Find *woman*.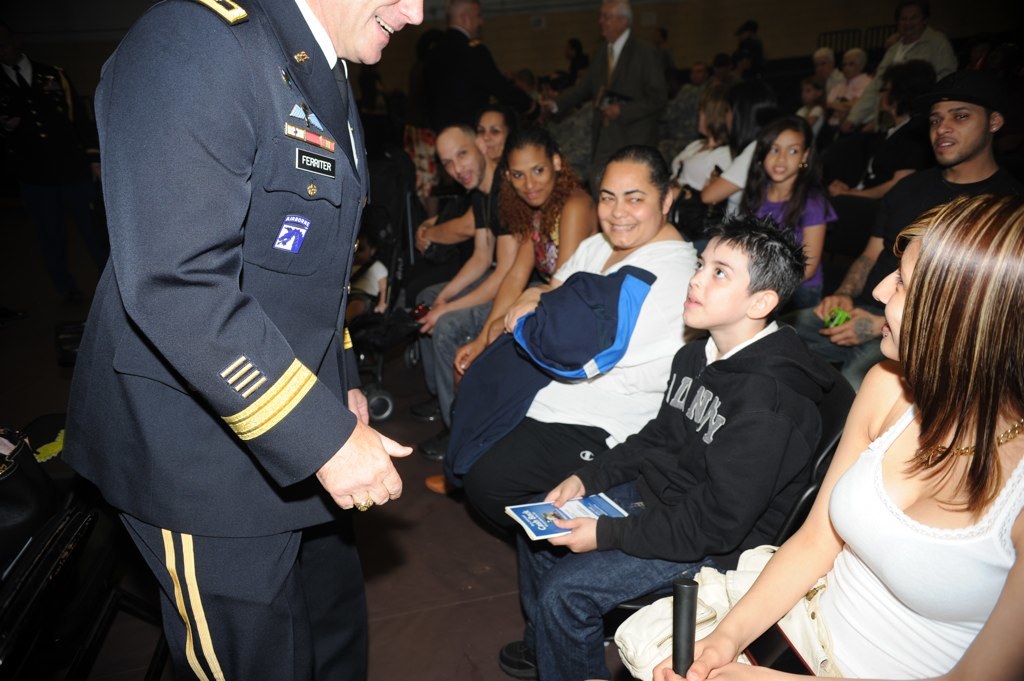
{"left": 612, "top": 192, "right": 1023, "bottom": 680}.
